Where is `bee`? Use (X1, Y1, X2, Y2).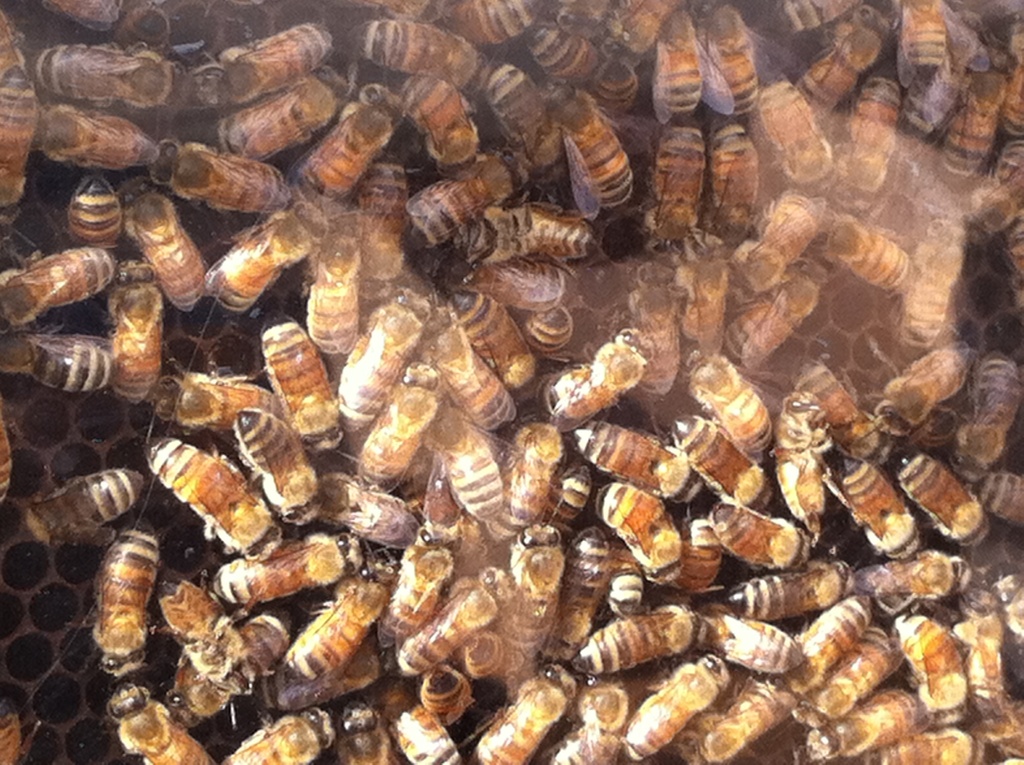
(0, 421, 7, 505).
